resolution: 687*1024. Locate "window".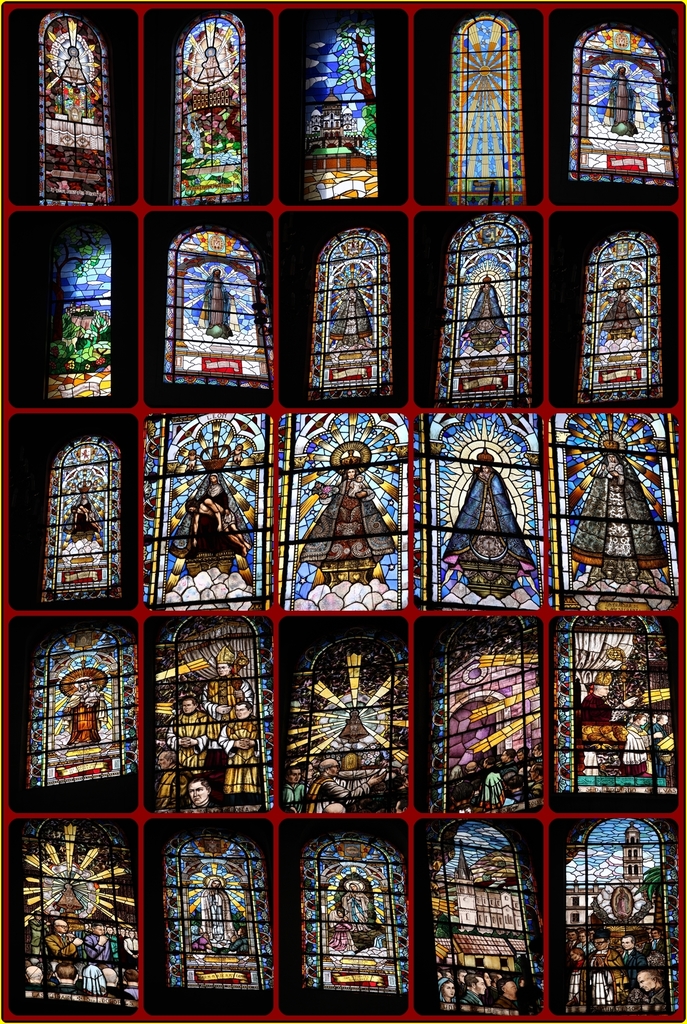
Rect(570, 813, 681, 1018).
